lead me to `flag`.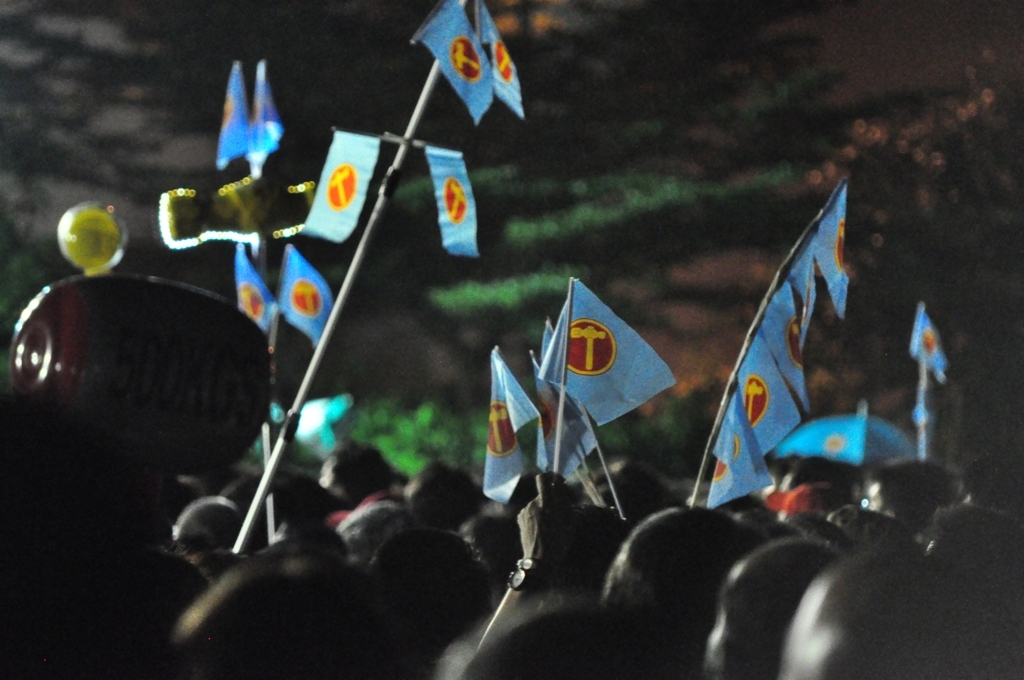
Lead to x1=797 y1=183 x2=856 y2=329.
